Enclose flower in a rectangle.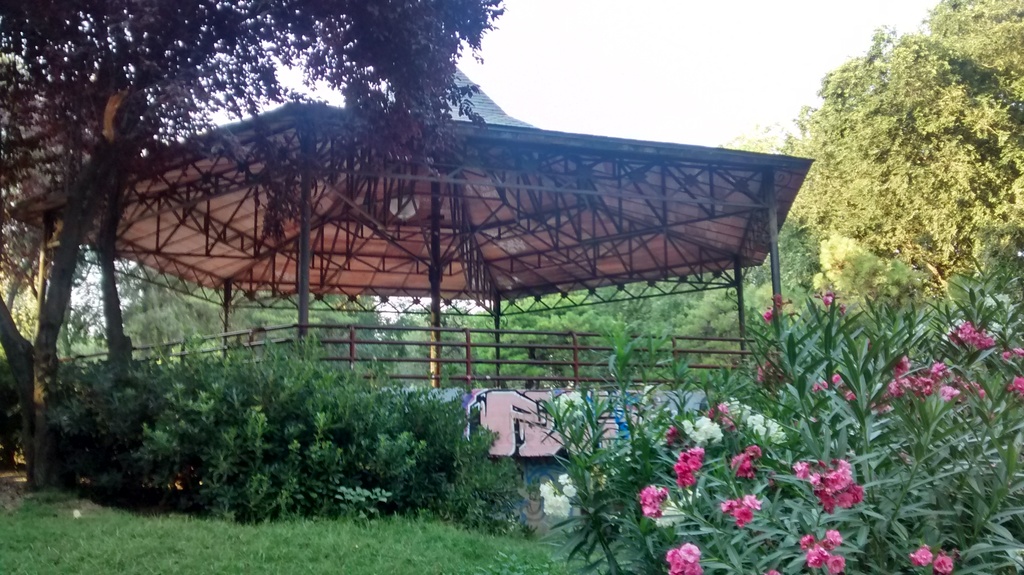
locate(731, 451, 753, 478).
